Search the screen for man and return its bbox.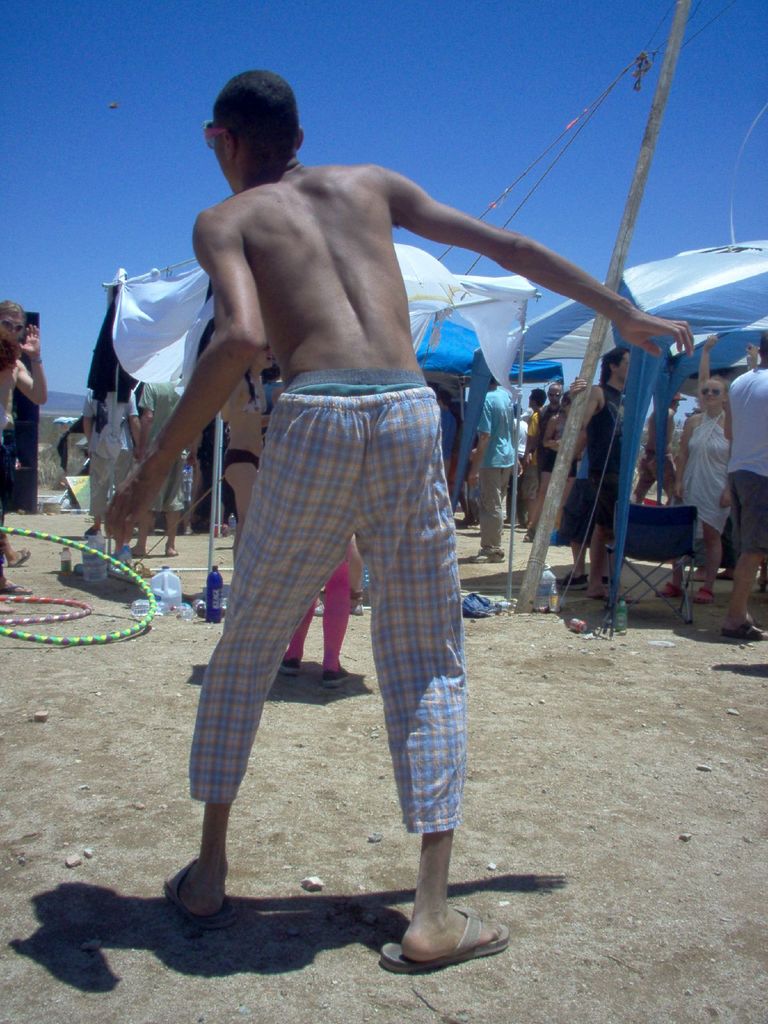
Found: select_region(577, 344, 641, 606).
